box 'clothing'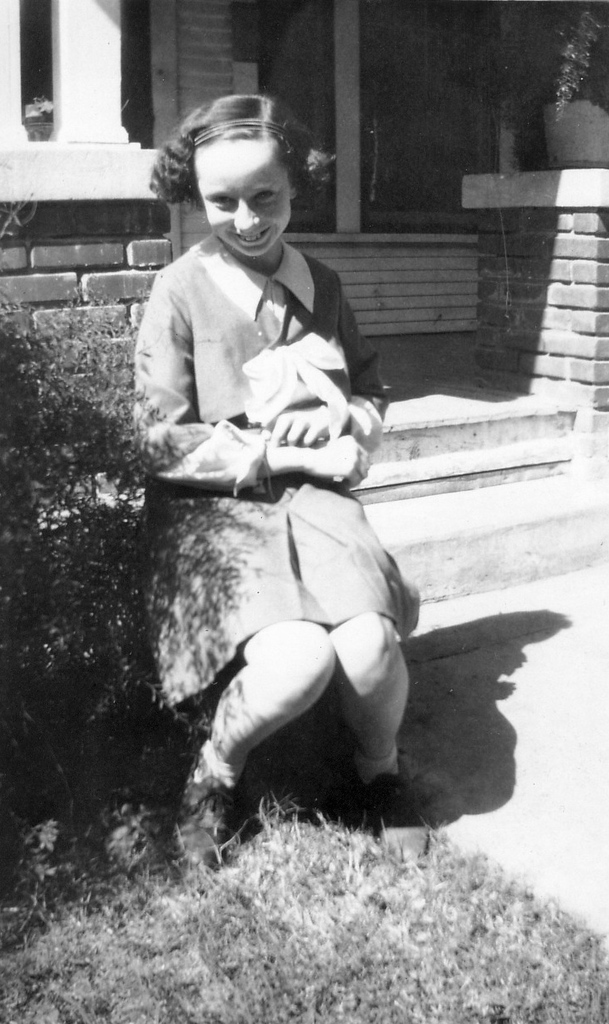
x1=118, y1=210, x2=402, y2=757
